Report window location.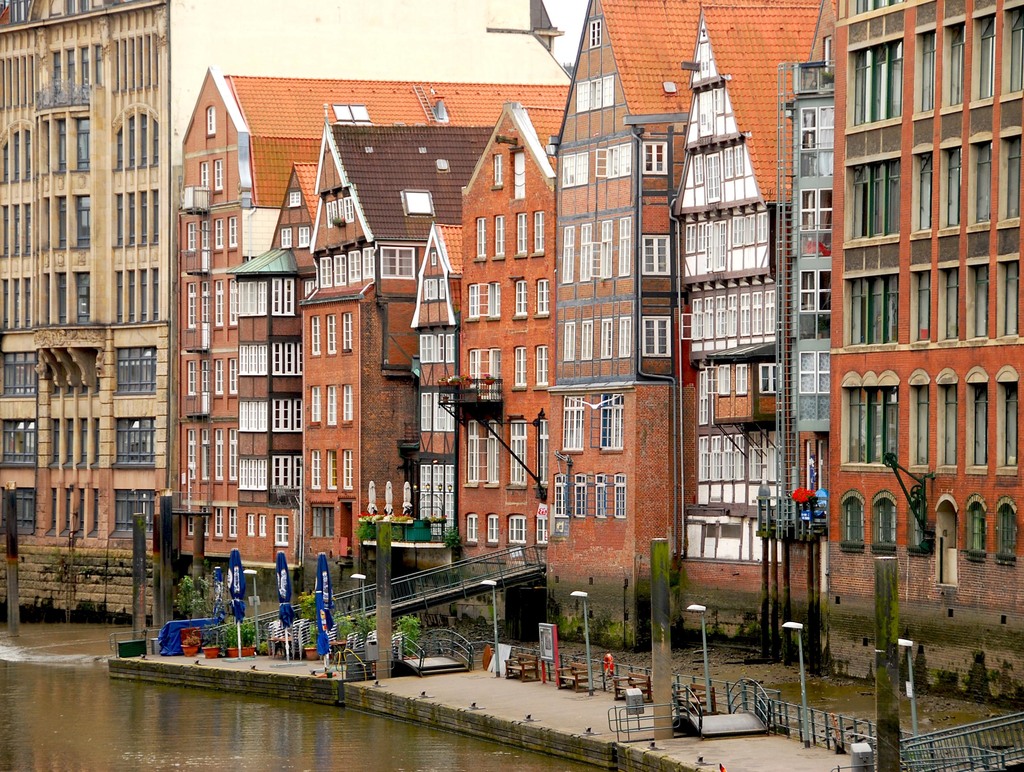
Report: box(579, 225, 590, 282).
